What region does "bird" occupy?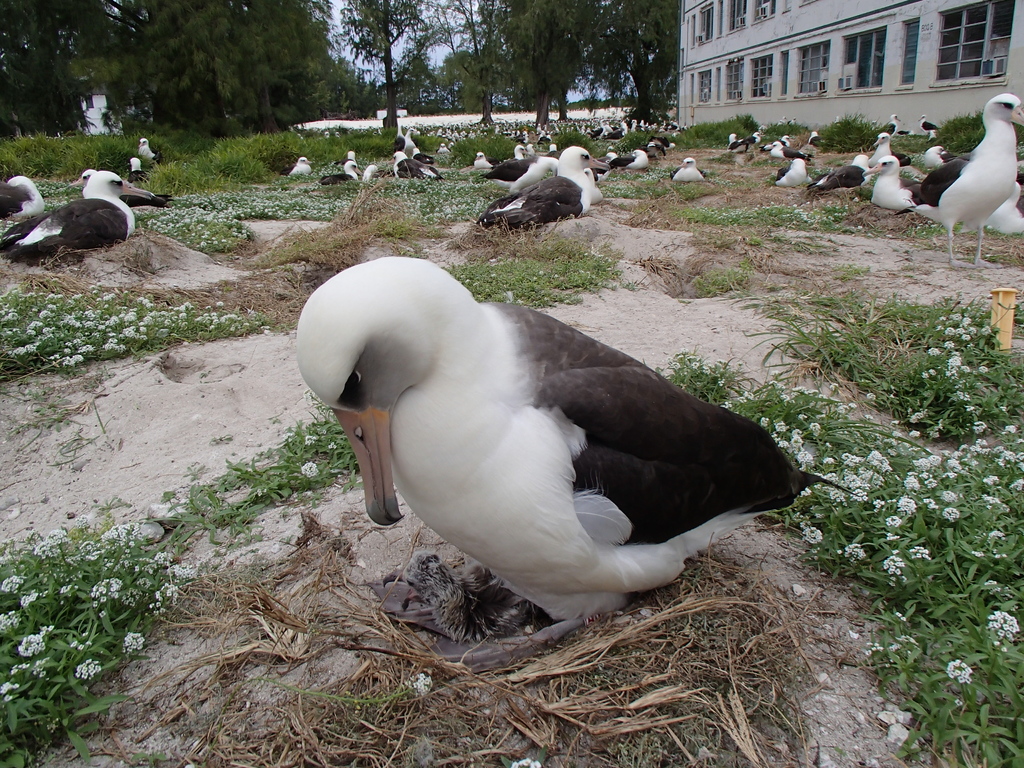
500:147:525:166.
